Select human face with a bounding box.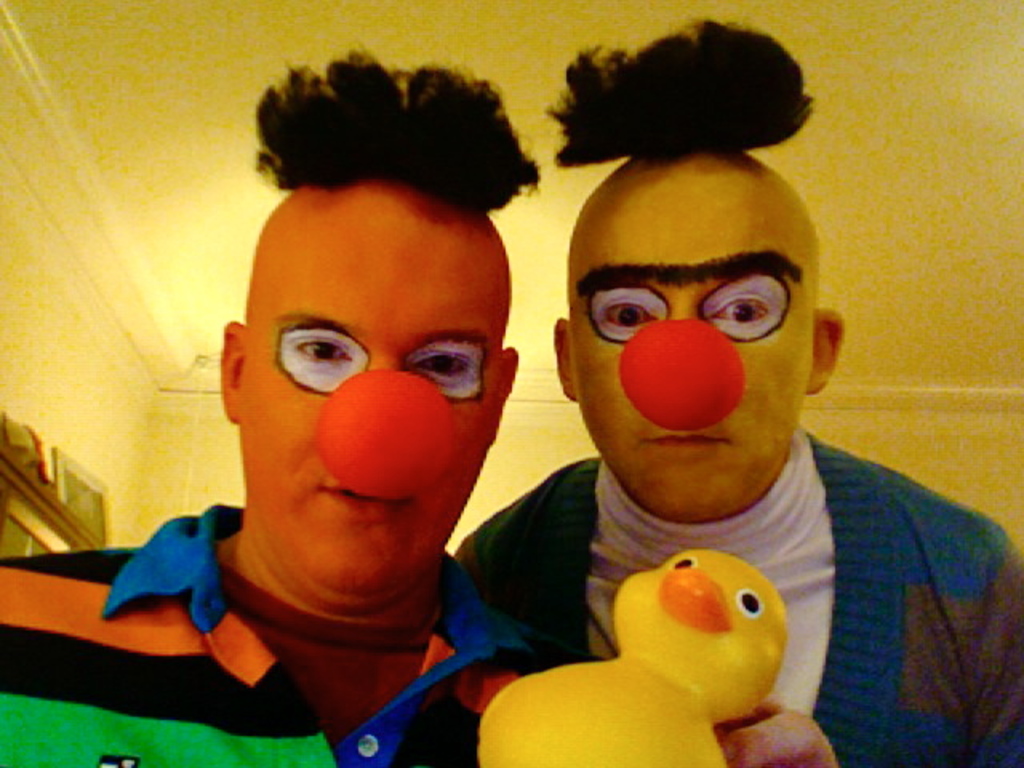
bbox=(250, 181, 507, 597).
